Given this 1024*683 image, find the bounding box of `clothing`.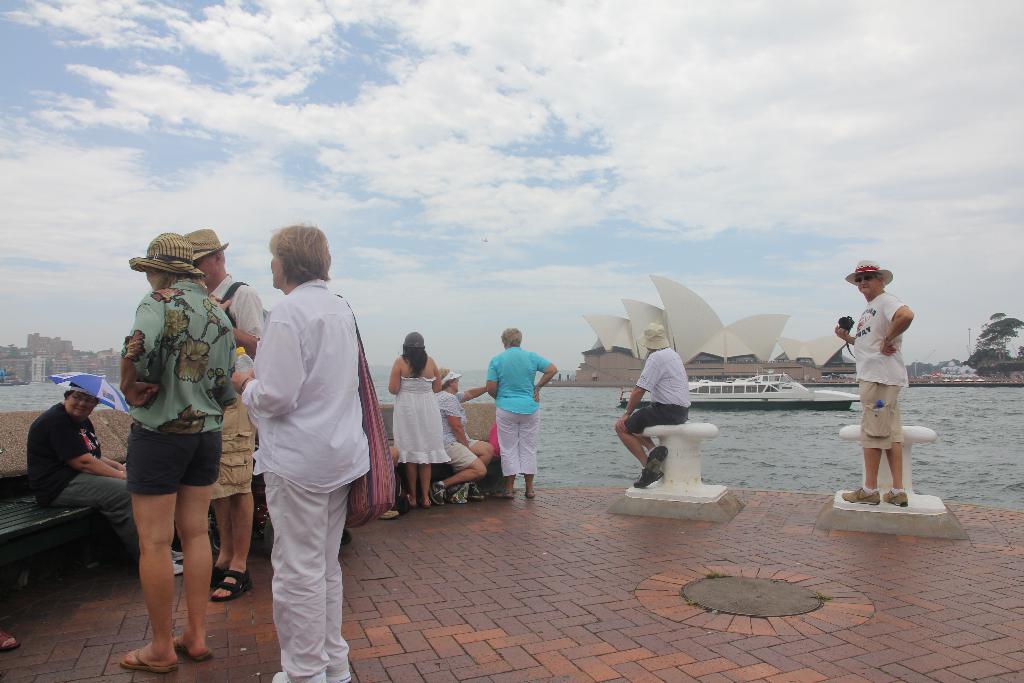
(74, 457, 121, 514).
